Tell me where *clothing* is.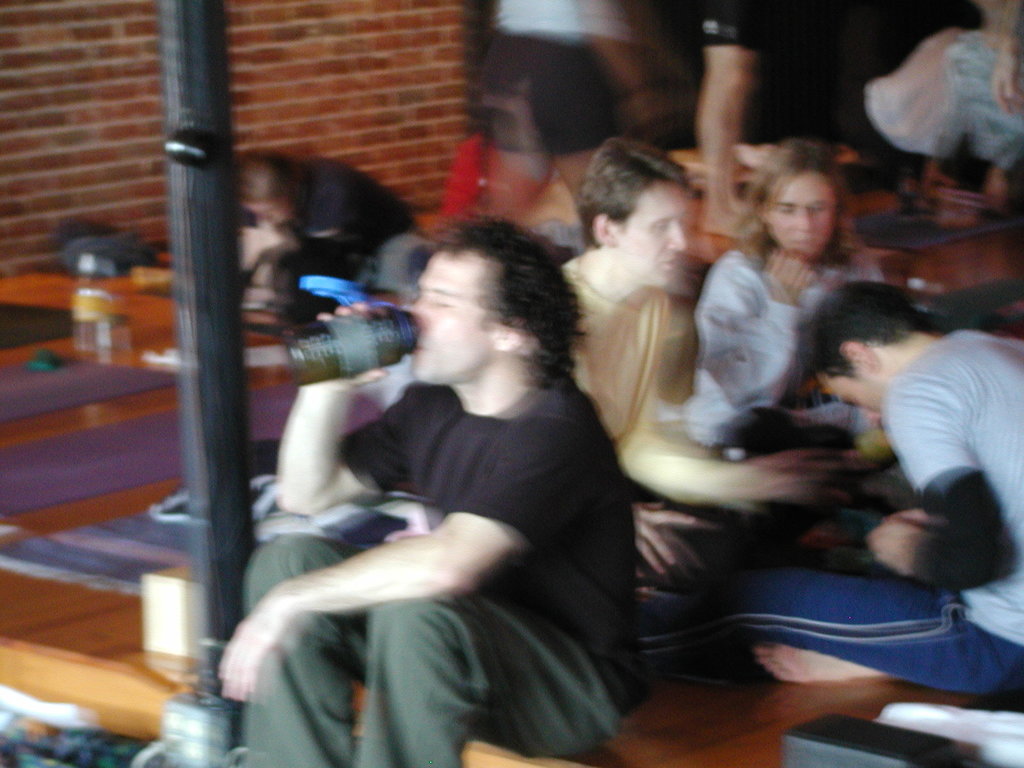
*clothing* is at crop(865, 26, 1023, 182).
